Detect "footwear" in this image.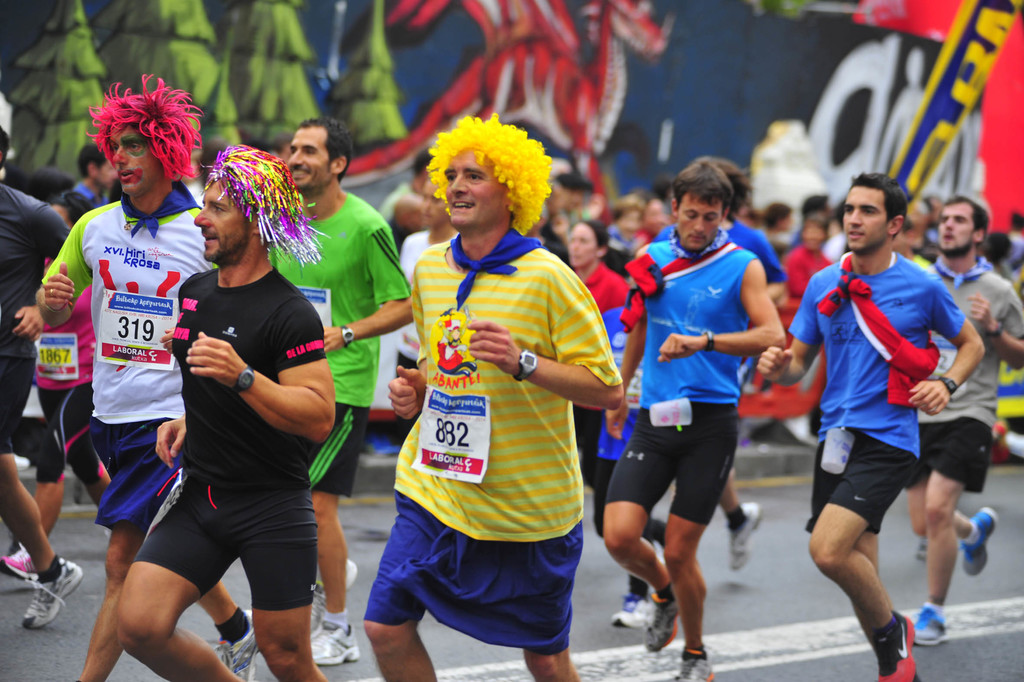
Detection: <box>305,618,362,663</box>.
